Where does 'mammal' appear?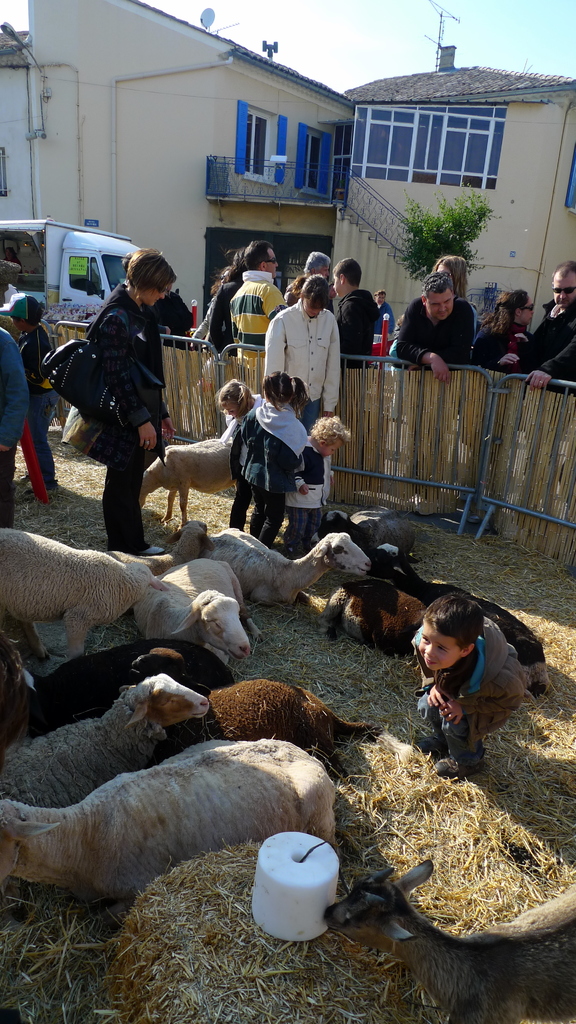
Appears at region(79, 244, 179, 557).
